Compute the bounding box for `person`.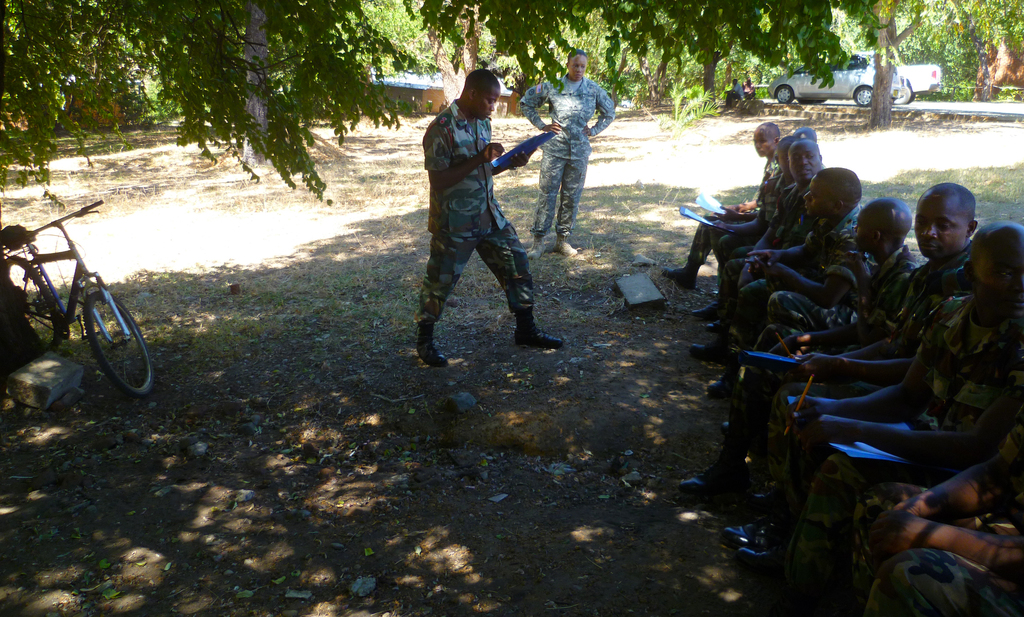
417:70:540:377.
